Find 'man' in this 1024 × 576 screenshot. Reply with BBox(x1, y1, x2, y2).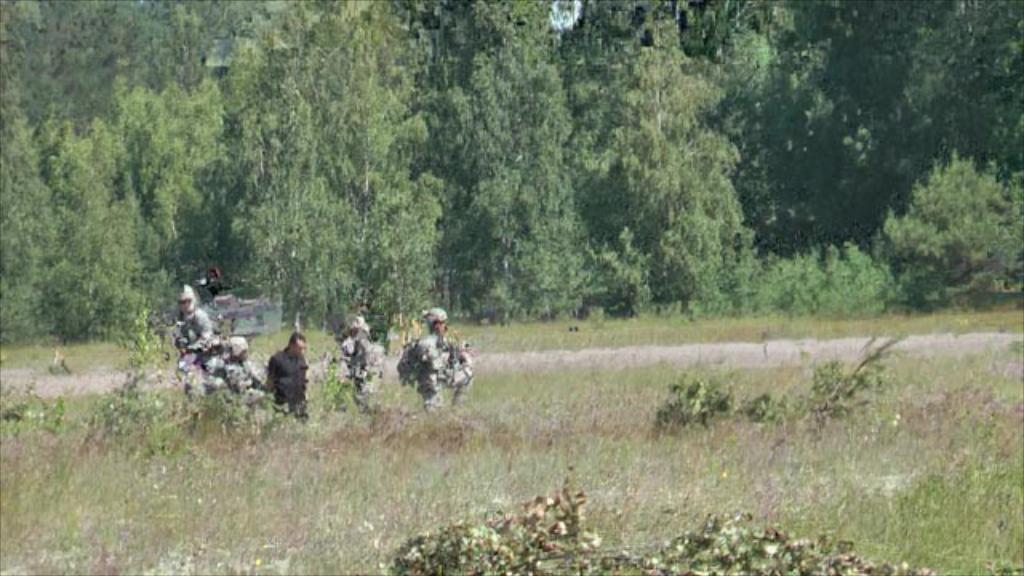
BBox(173, 280, 219, 403).
